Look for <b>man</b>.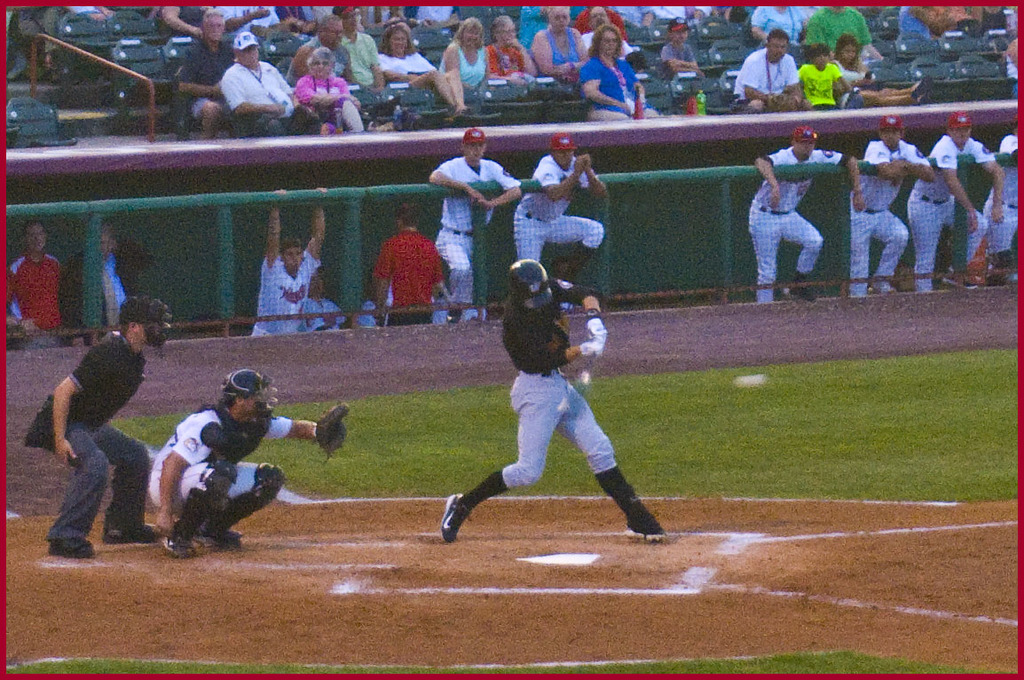
Found: [x1=906, y1=106, x2=1004, y2=288].
